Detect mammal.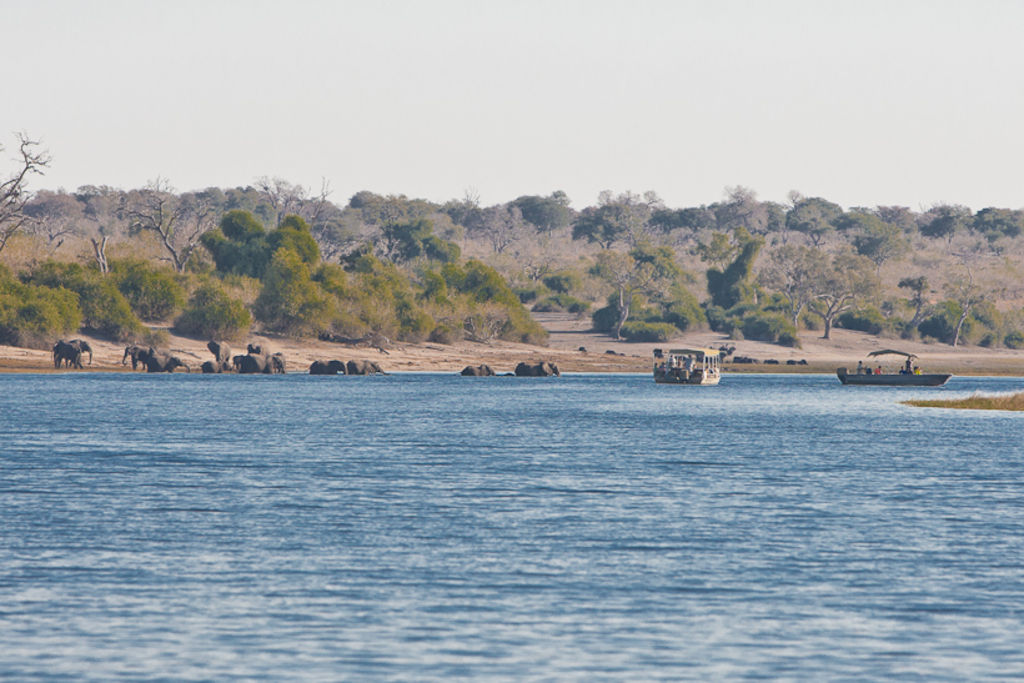
Detected at bbox=(117, 342, 150, 367).
